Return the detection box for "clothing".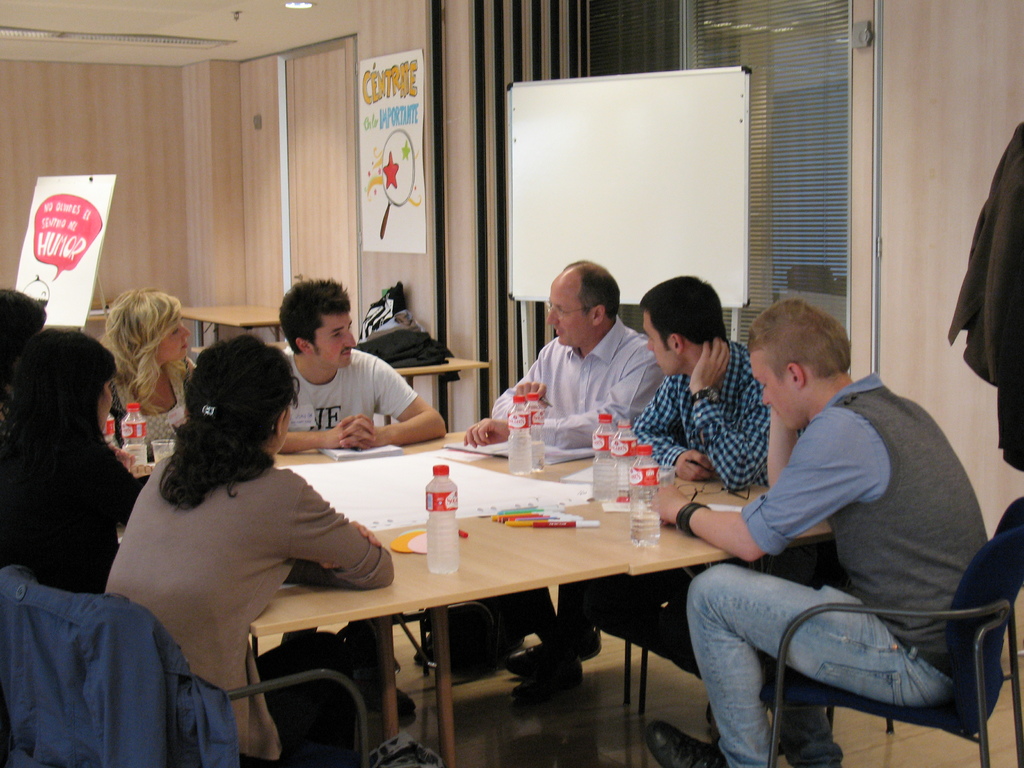
x1=106, y1=457, x2=388, y2=742.
